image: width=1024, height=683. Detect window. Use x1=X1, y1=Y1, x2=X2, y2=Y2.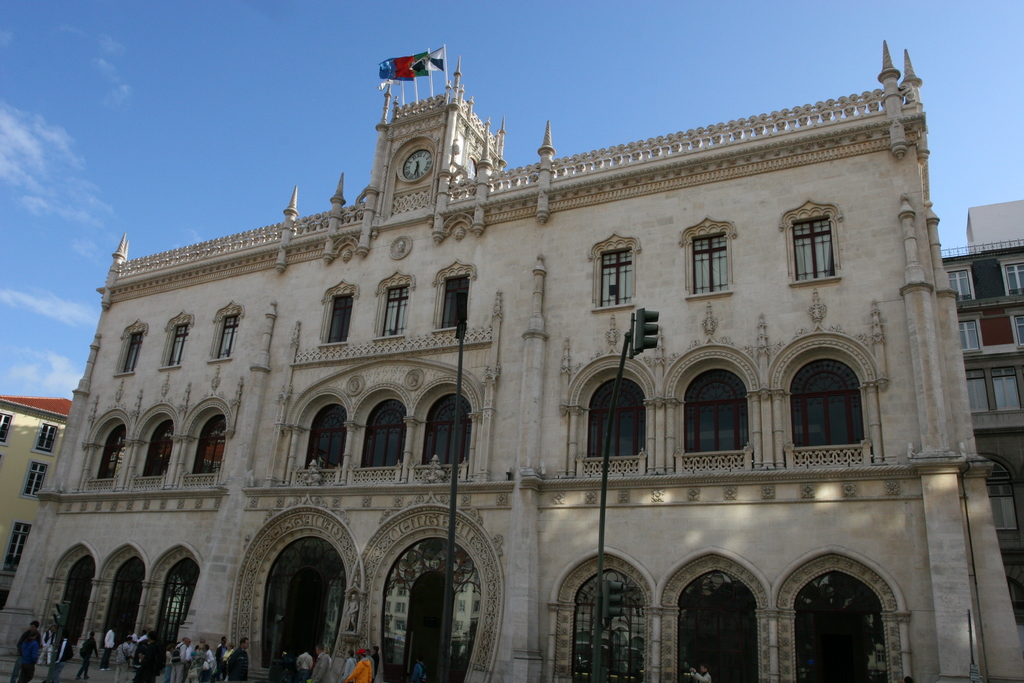
x1=588, y1=374, x2=644, y2=454.
